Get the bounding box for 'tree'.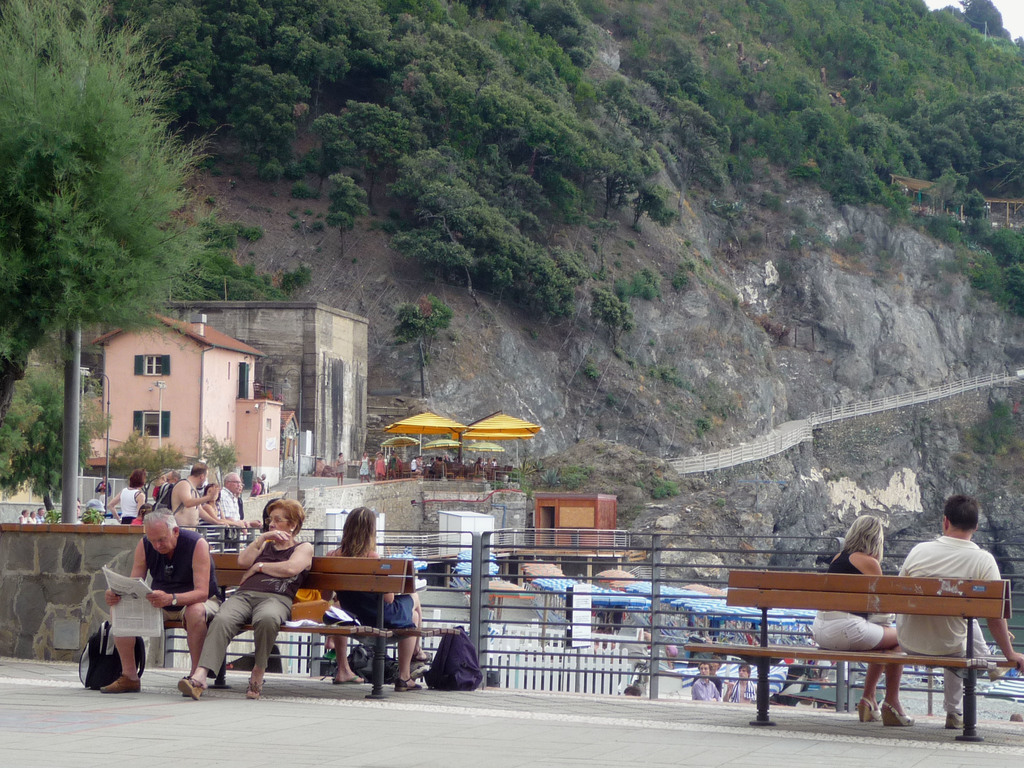
0 0 231 423.
